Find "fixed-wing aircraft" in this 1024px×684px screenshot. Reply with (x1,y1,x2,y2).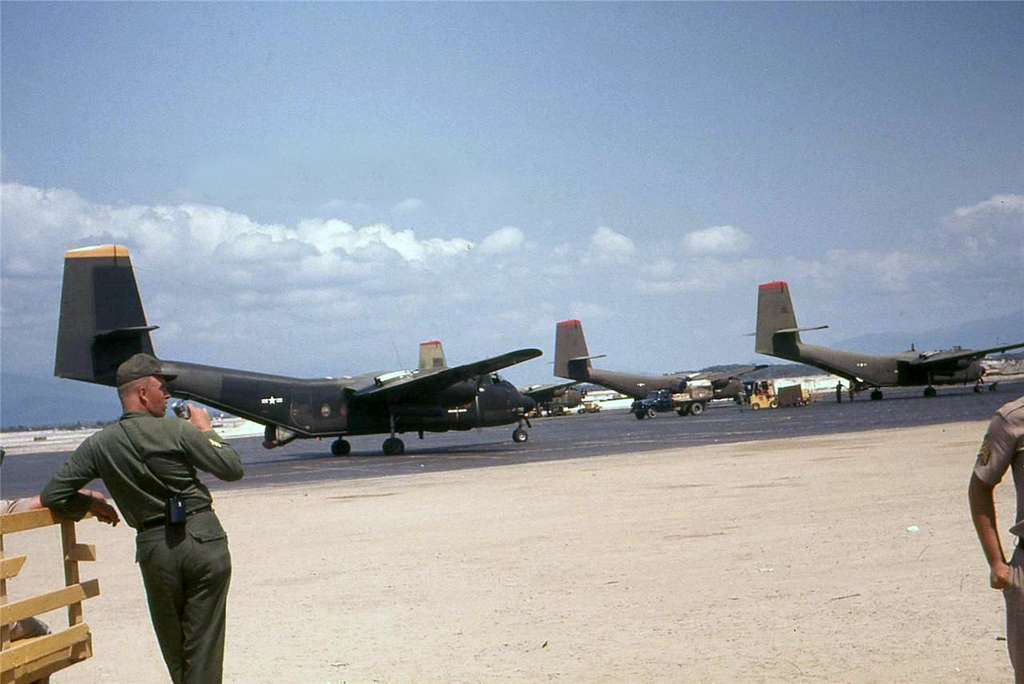
(406,342,594,417).
